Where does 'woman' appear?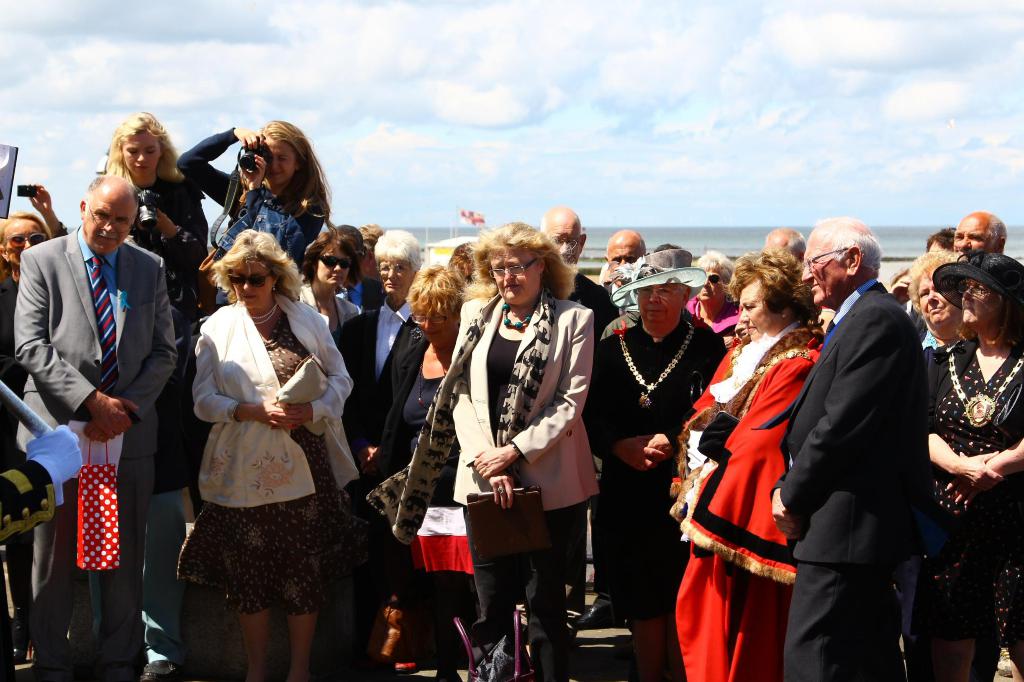
Appears at 0, 186, 69, 661.
